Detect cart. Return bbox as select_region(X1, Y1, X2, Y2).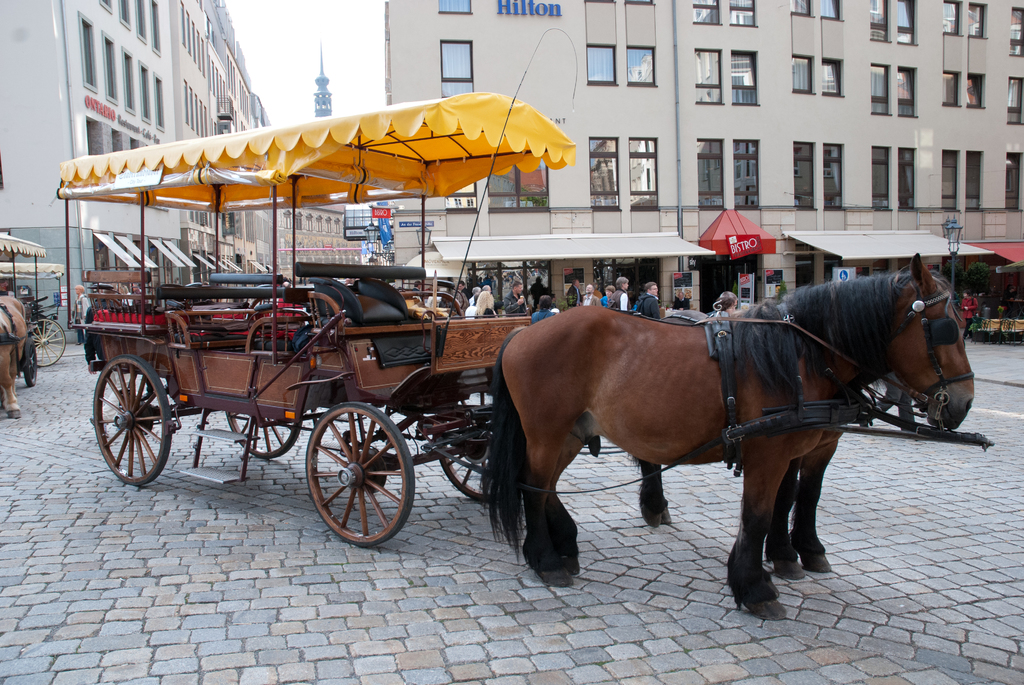
select_region(0, 230, 45, 386).
